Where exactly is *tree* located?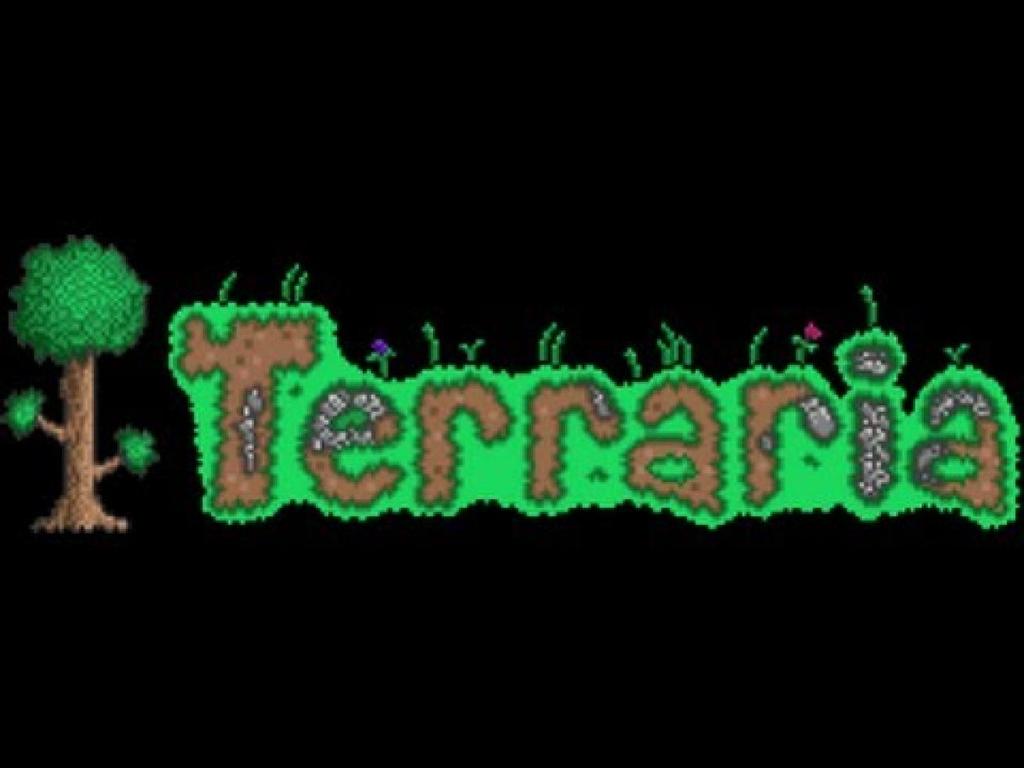
Its bounding box is 0:189:175:533.
